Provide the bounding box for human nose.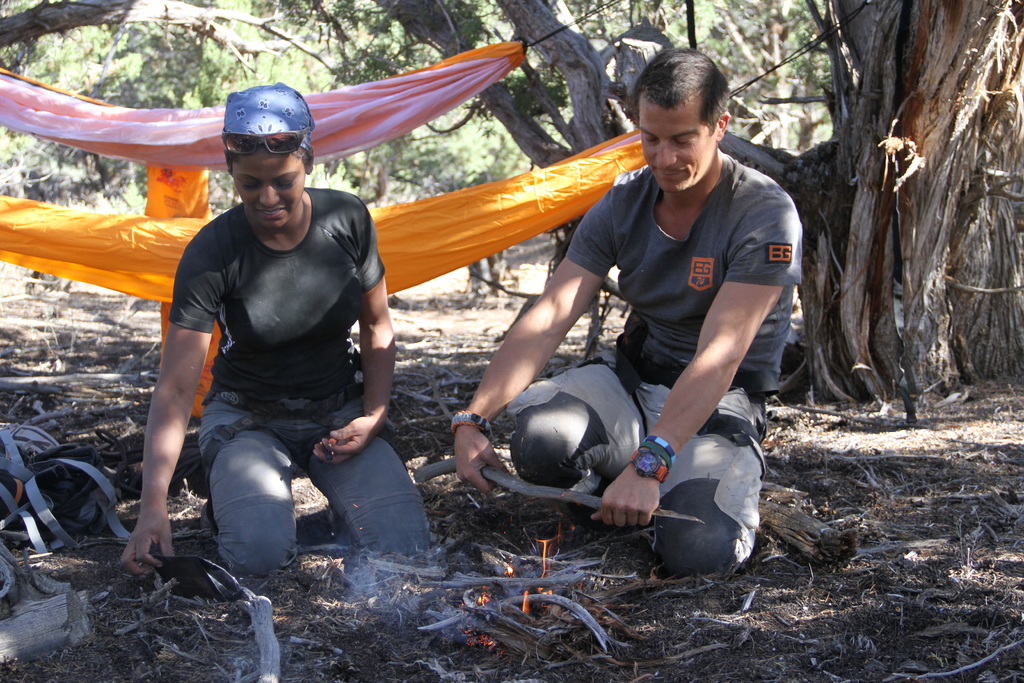
(x1=653, y1=140, x2=677, y2=168).
